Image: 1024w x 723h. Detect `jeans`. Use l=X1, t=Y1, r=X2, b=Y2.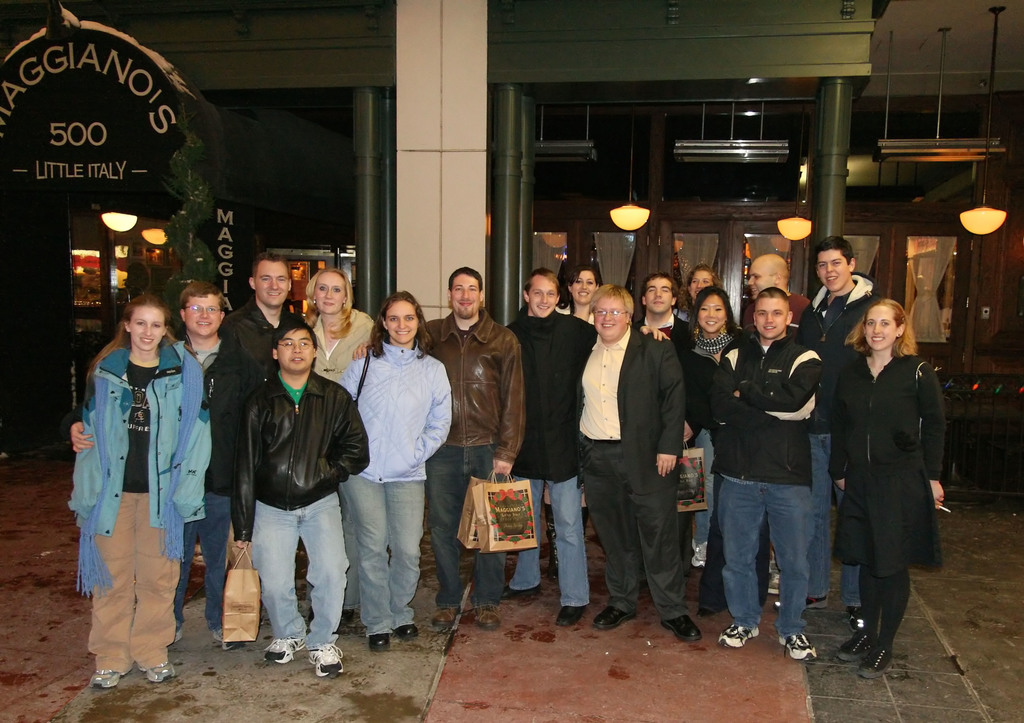
l=246, t=497, r=351, b=644.
